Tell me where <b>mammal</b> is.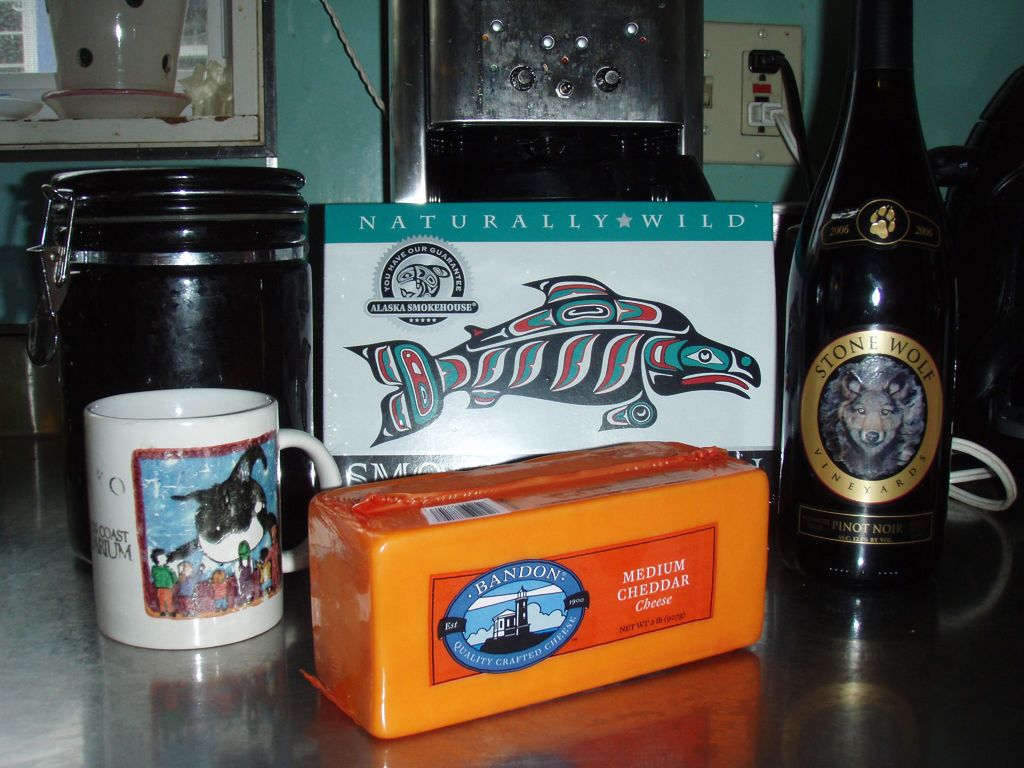
<b>mammal</b> is at box=[234, 539, 253, 598].
